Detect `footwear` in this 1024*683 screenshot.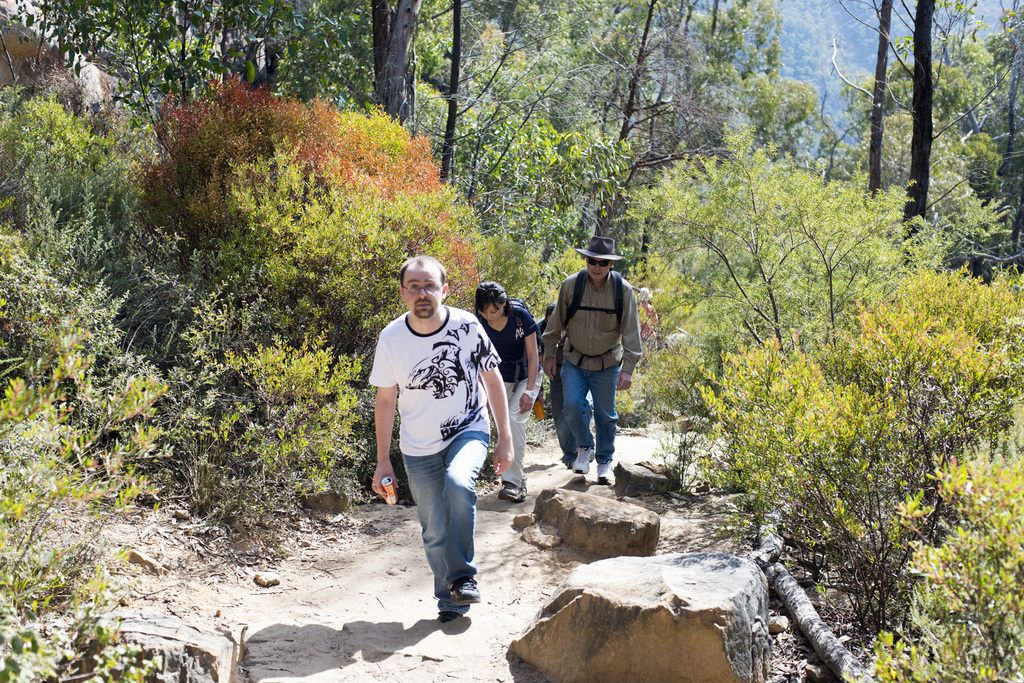
Detection: x1=497, y1=481, x2=532, y2=502.
